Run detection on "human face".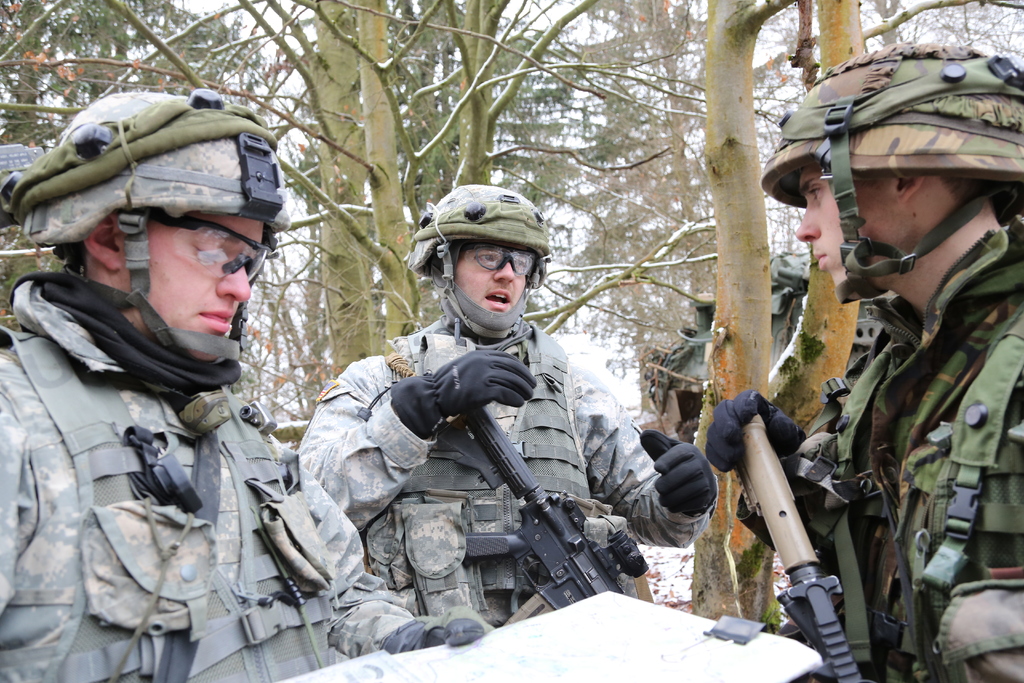
Result: [x1=454, y1=240, x2=524, y2=310].
